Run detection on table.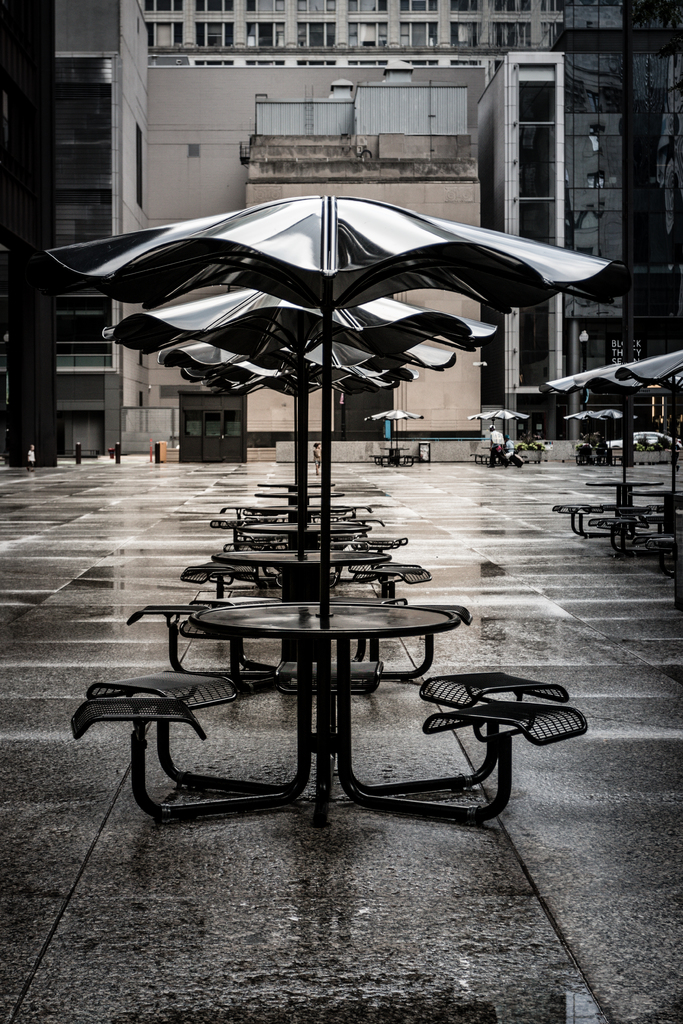
Result: region(211, 548, 390, 653).
